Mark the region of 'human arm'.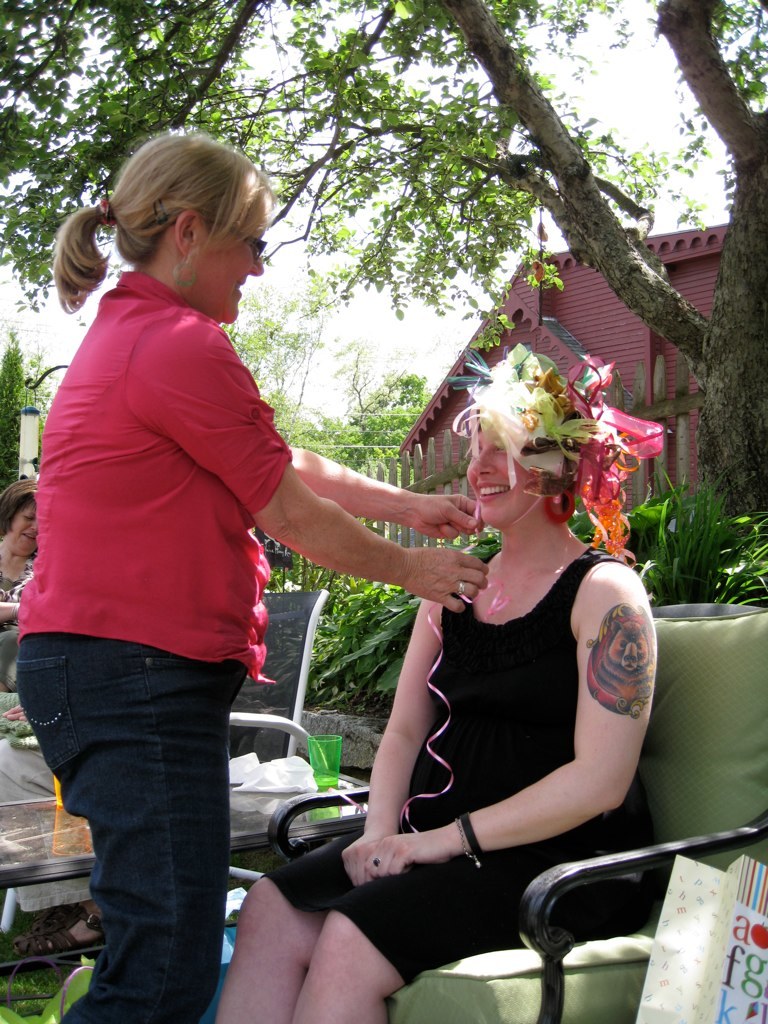
Region: detection(0, 595, 24, 625).
